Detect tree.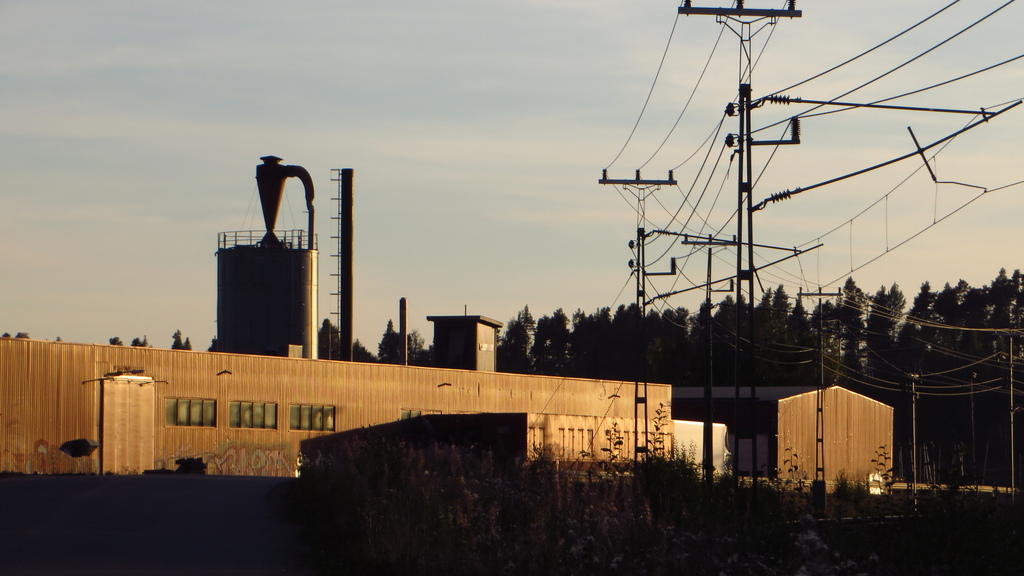
Detected at {"x1": 373, "y1": 328, "x2": 403, "y2": 362}.
